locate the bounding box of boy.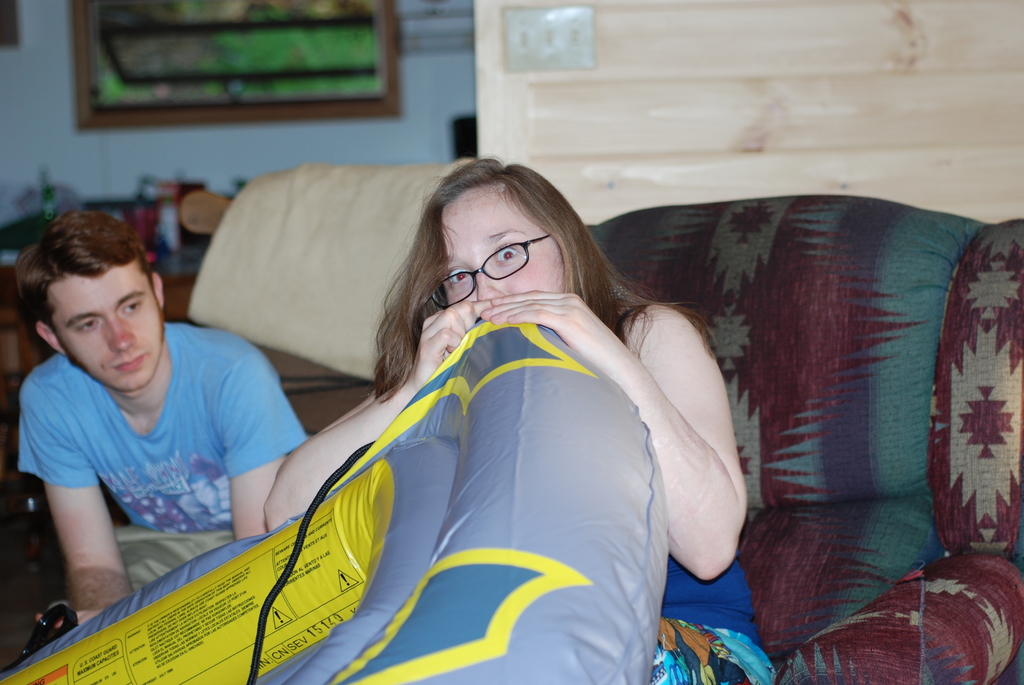
Bounding box: BBox(0, 209, 275, 610).
